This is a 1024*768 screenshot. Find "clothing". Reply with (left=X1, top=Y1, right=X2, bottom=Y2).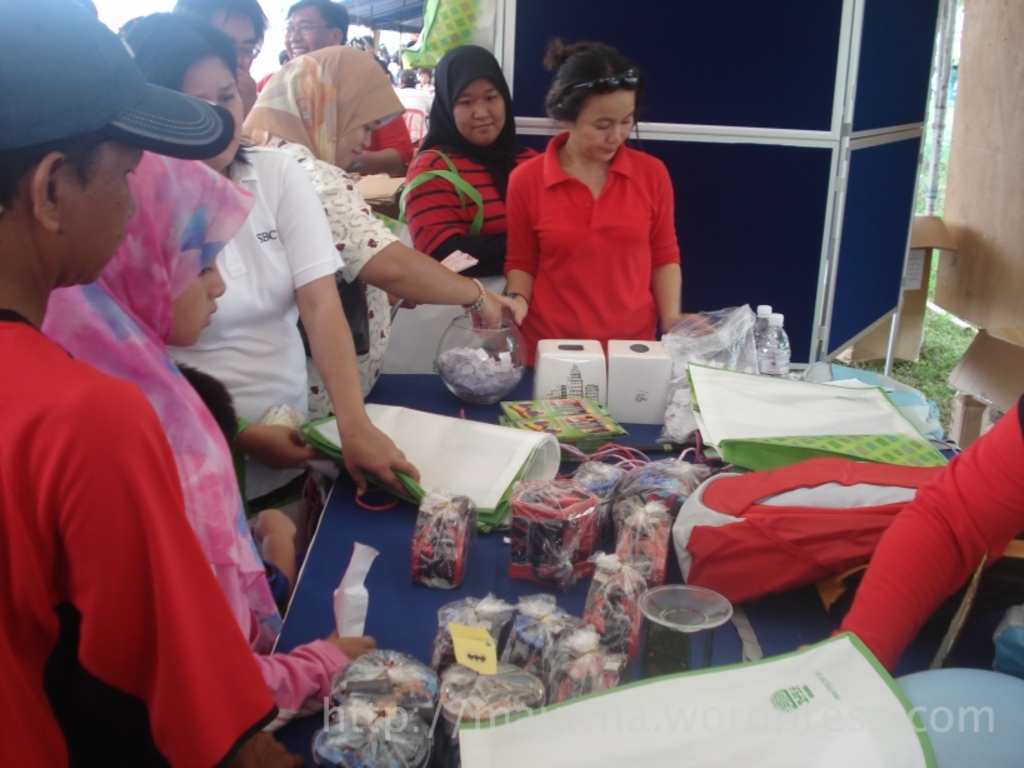
(left=0, top=308, right=284, bottom=767).
